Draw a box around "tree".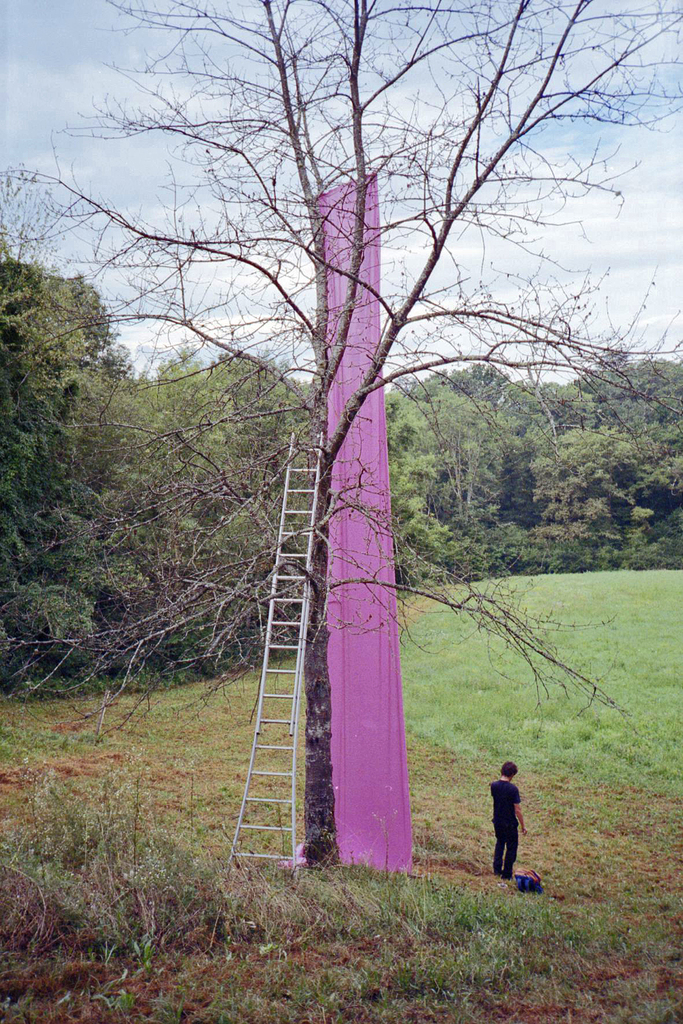
410 372 503 531.
